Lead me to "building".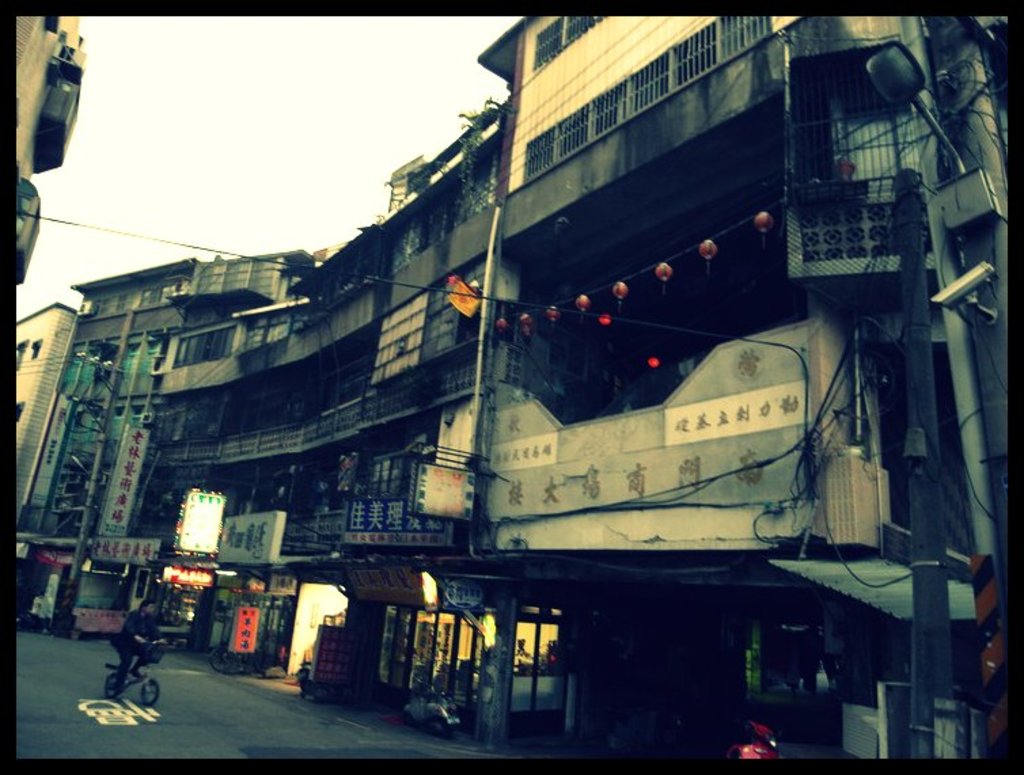
Lead to (0, 0, 1023, 774).
